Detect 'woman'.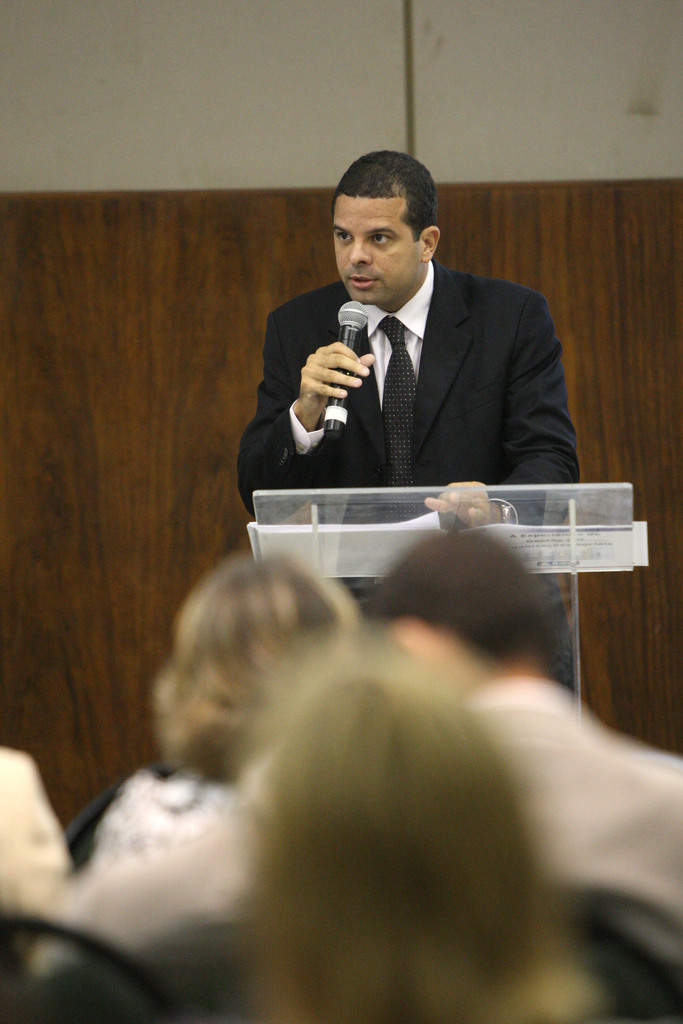
Detected at x1=212 y1=609 x2=597 y2=1023.
